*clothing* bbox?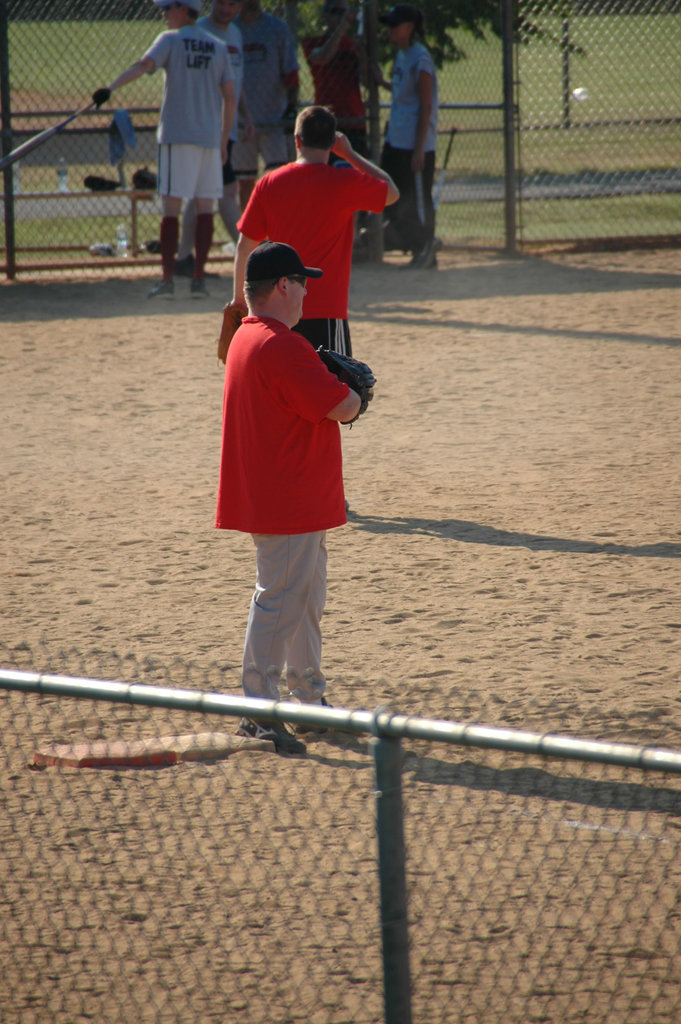
x1=231, y1=20, x2=289, y2=125
